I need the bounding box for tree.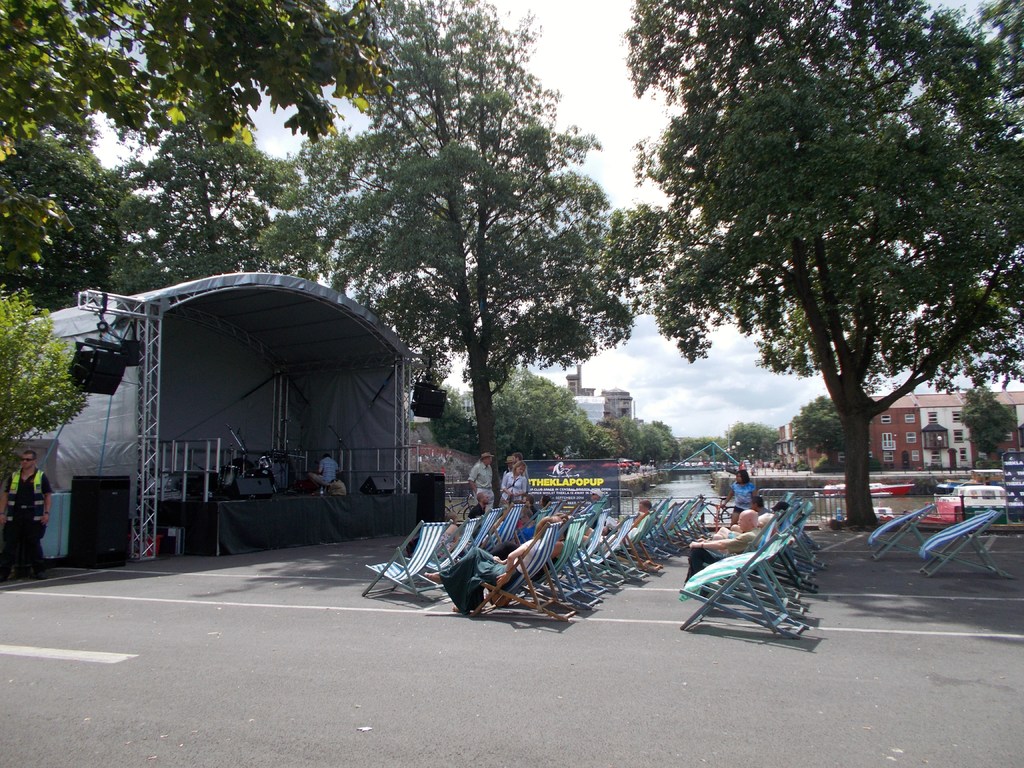
Here it is: bbox=[107, 129, 303, 294].
